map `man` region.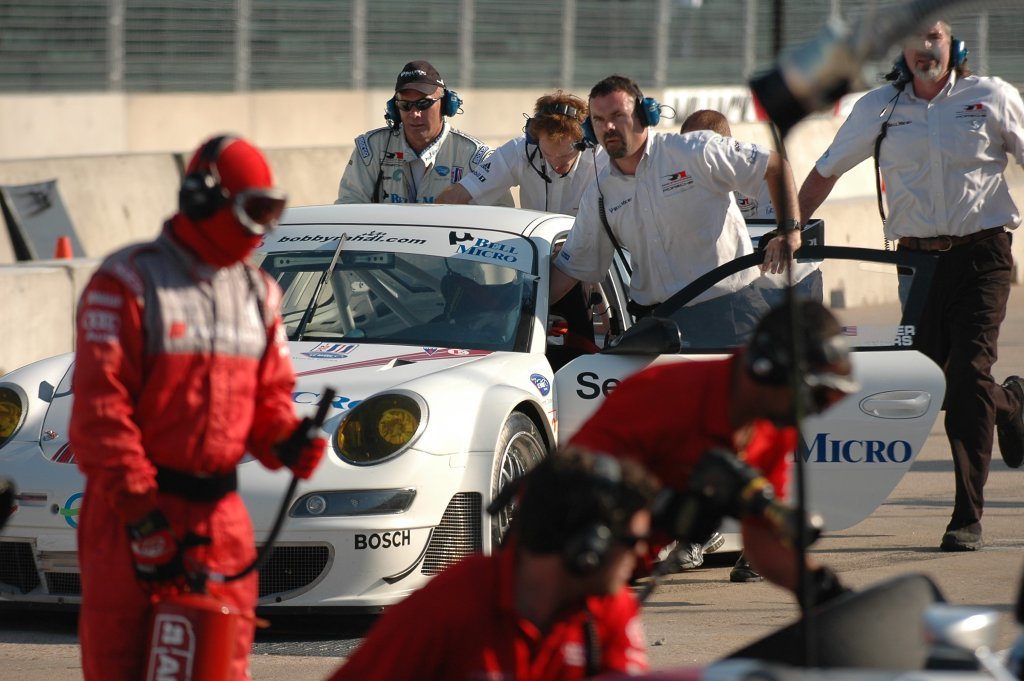
Mapped to detection(565, 296, 855, 613).
